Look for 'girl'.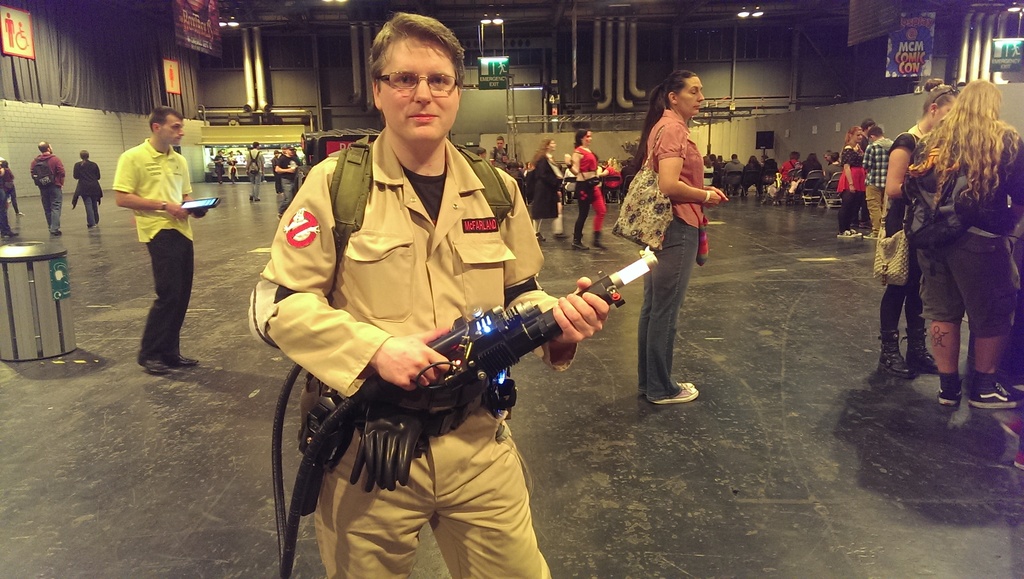
Found: x1=879 y1=77 x2=964 y2=384.
